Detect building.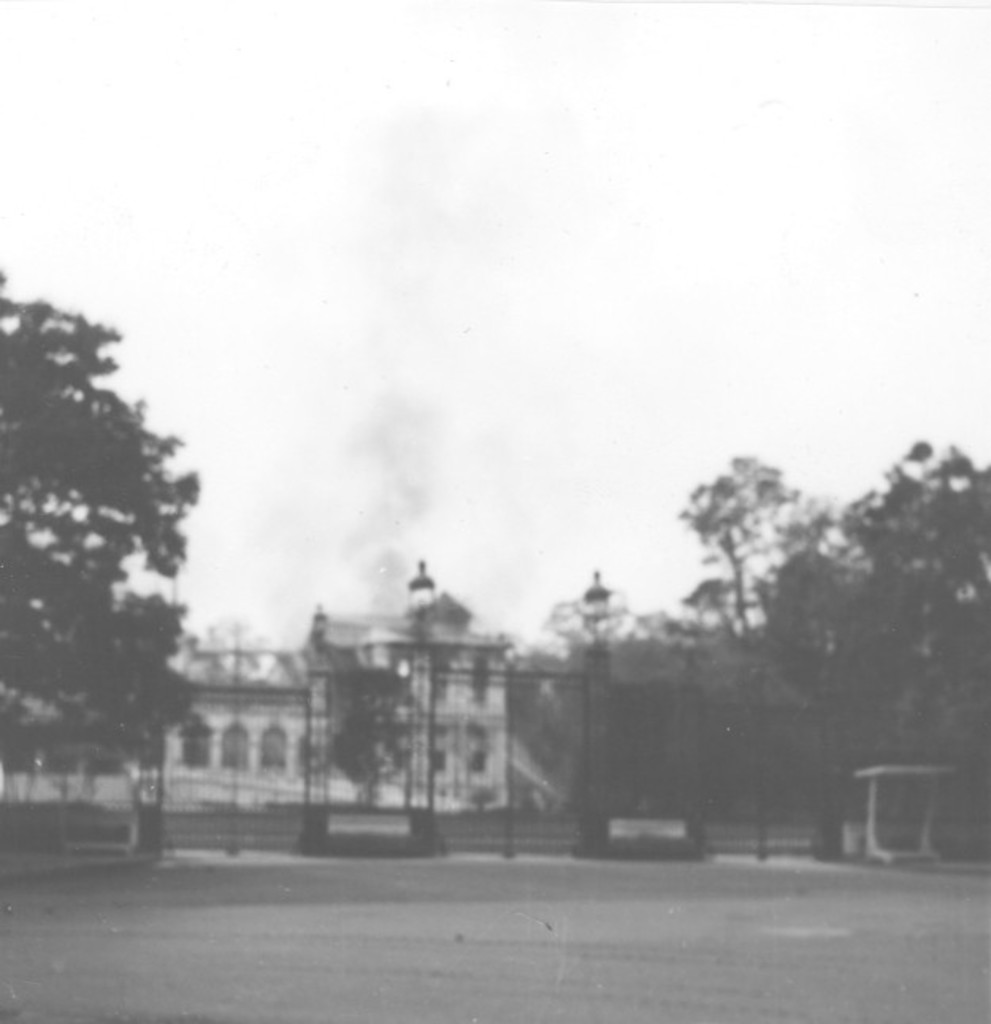
Detected at bbox(0, 591, 512, 805).
